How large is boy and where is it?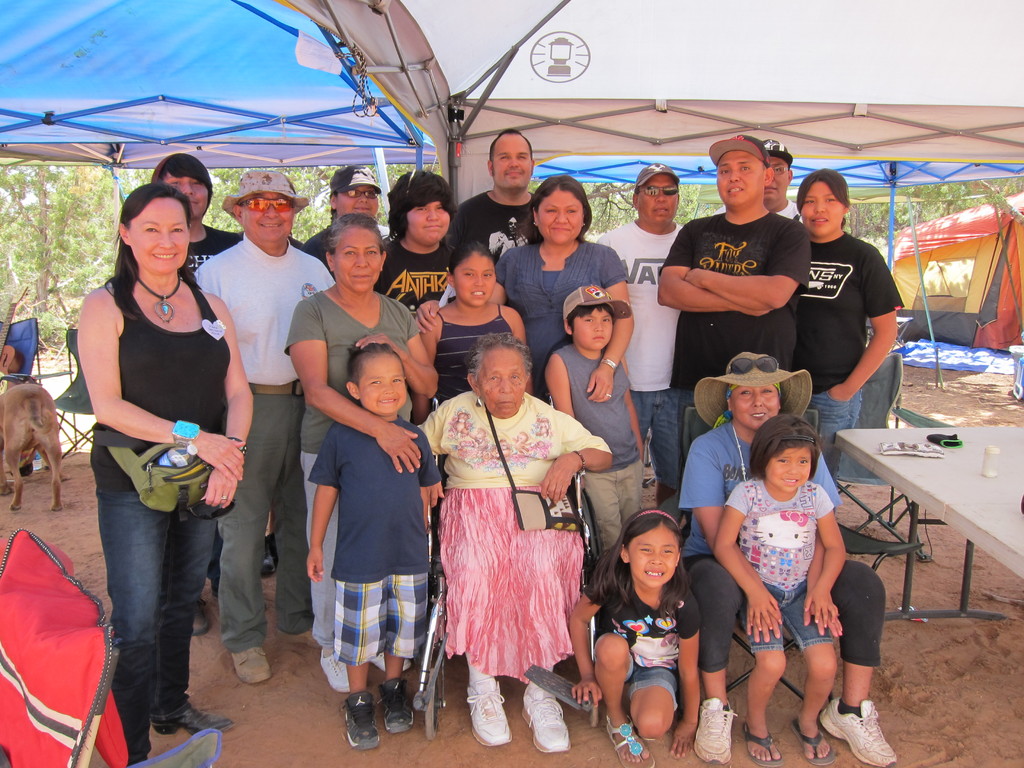
Bounding box: l=307, t=342, r=445, b=749.
